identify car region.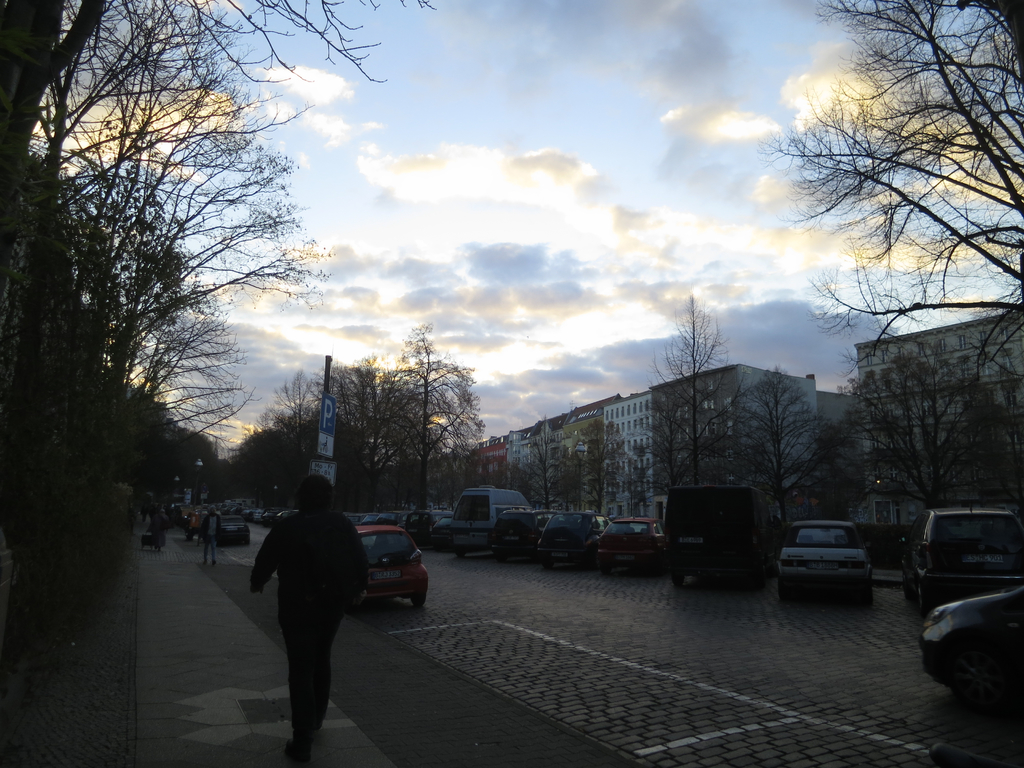
Region: crop(537, 508, 615, 572).
